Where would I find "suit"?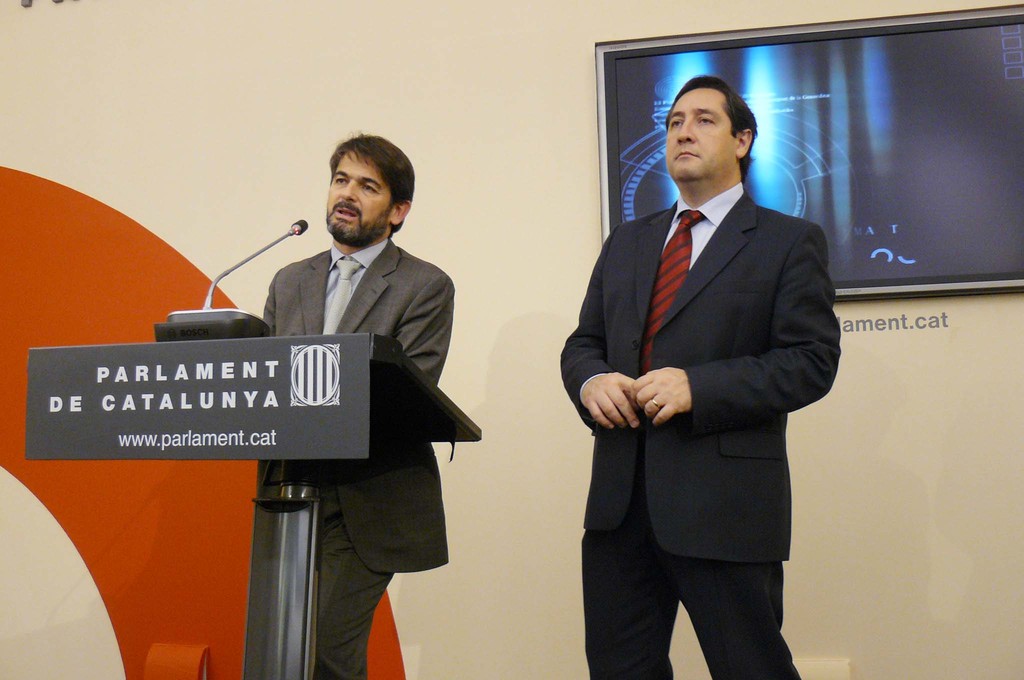
At bbox=(558, 187, 842, 679).
